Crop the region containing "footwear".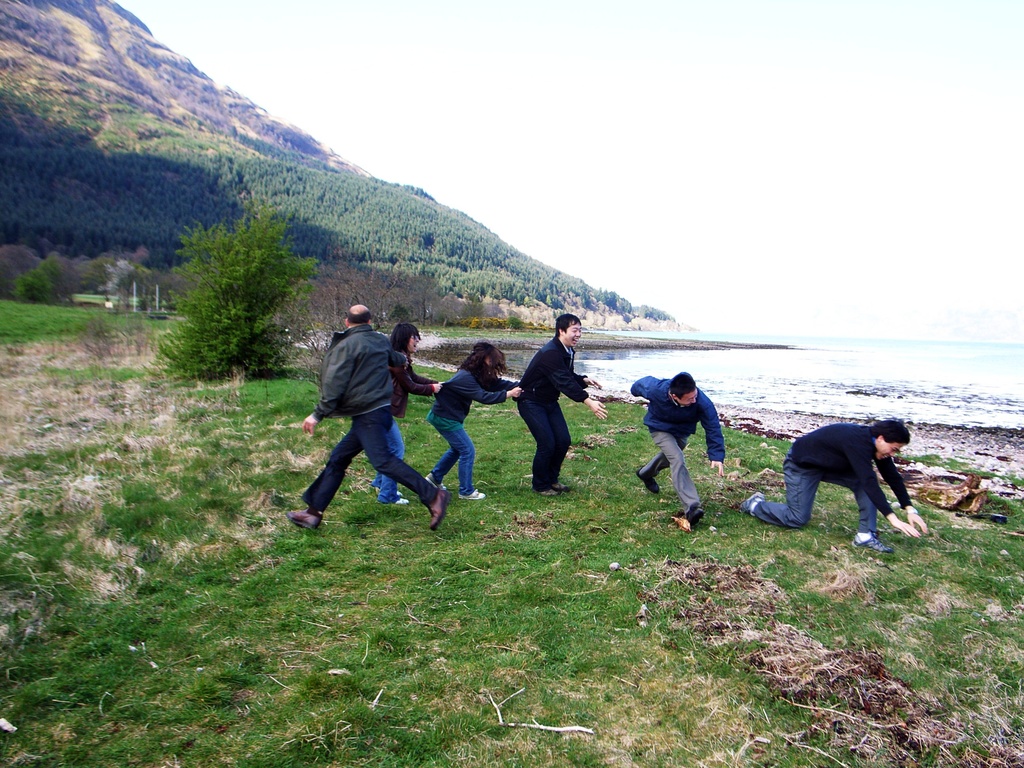
Crop region: locate(390, 498, 412, 506).
